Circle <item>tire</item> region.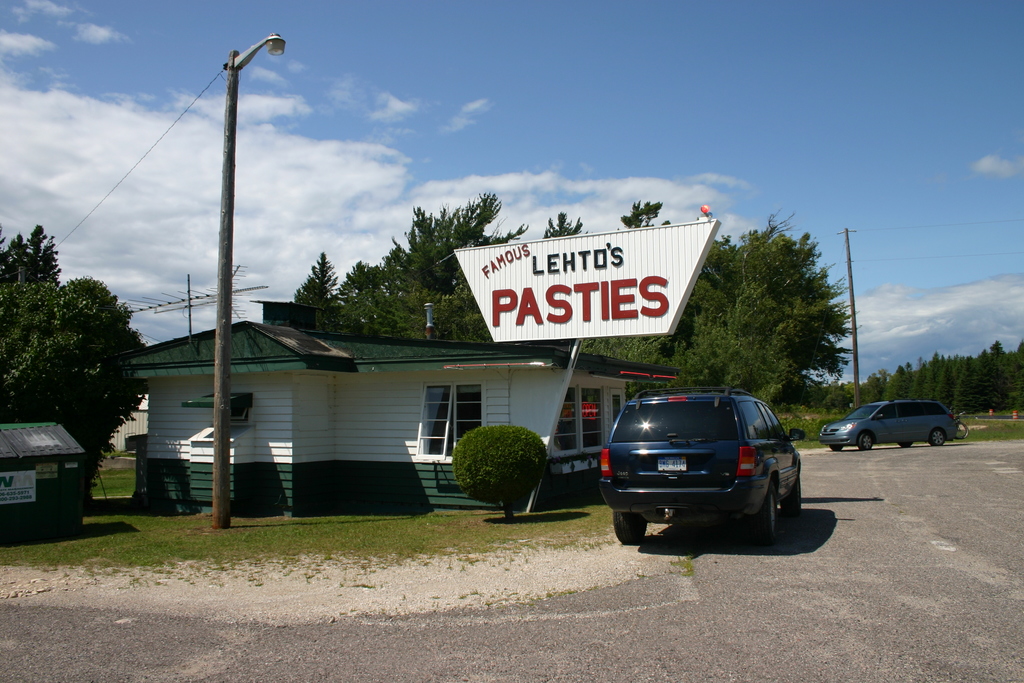
Region: rect(749, 484, 783, 544).
